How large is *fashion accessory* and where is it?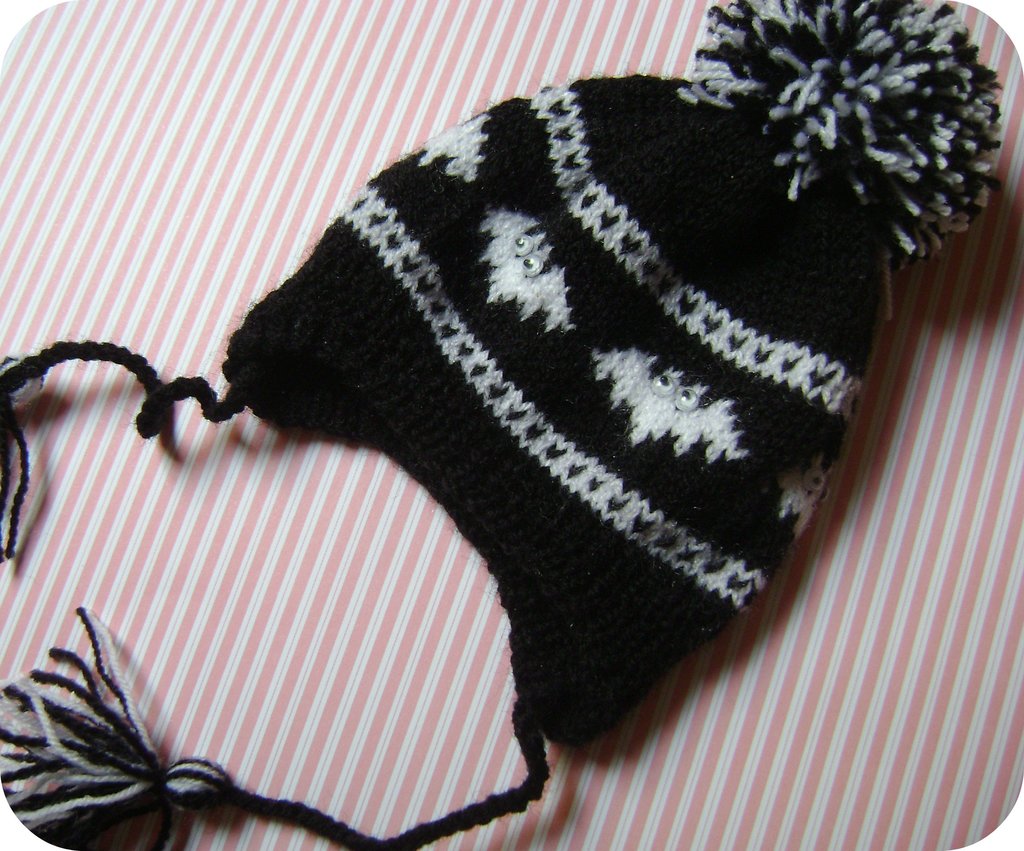
Bounding box: 0,0,1005,850.
